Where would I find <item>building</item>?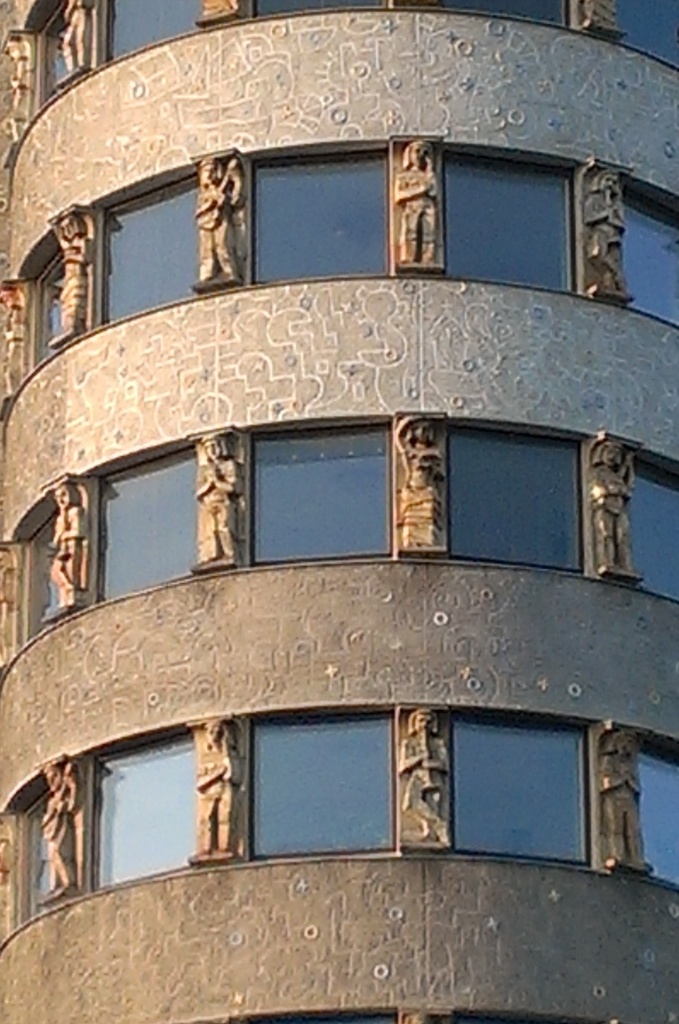
At 3 0 671 1023.
